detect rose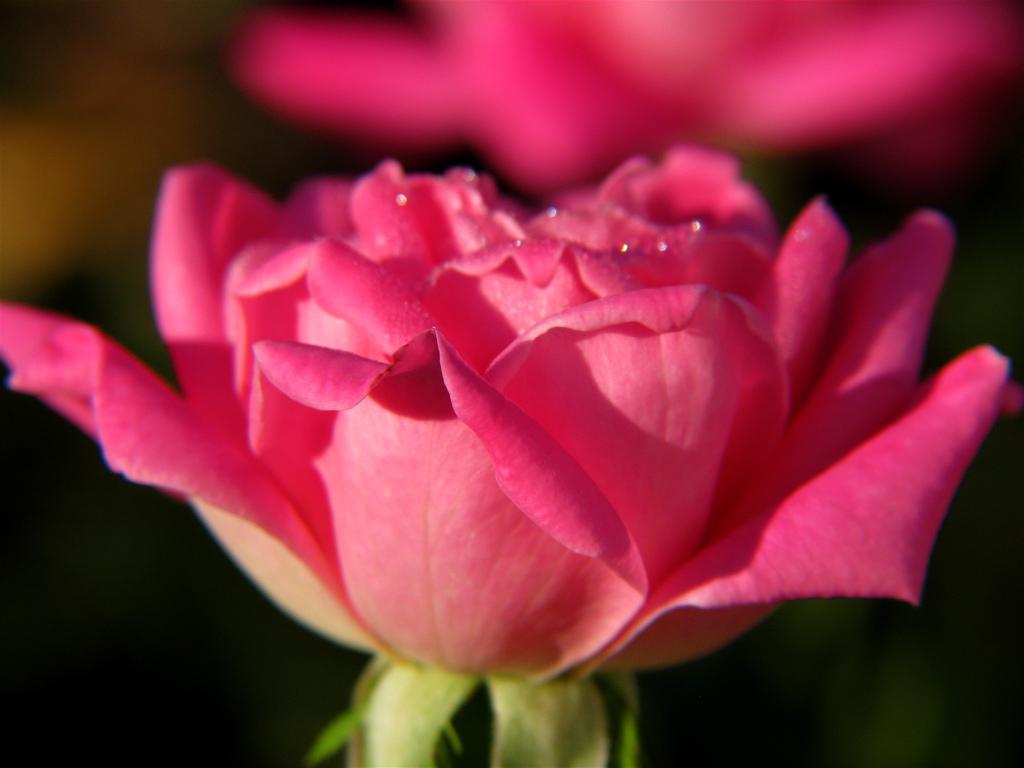
locate(227, 0, 1023, 200)
